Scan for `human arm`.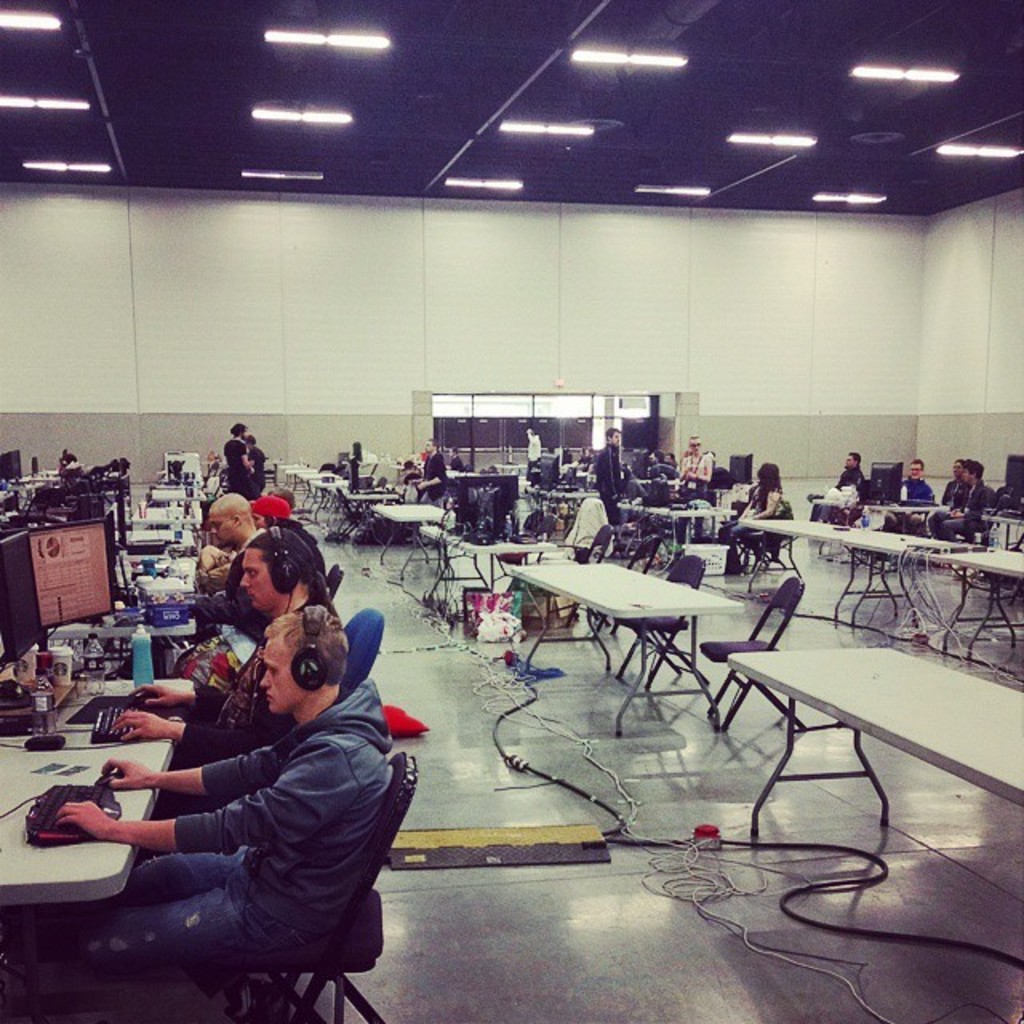
Scan result: <box>98,750,282,795</box>.
